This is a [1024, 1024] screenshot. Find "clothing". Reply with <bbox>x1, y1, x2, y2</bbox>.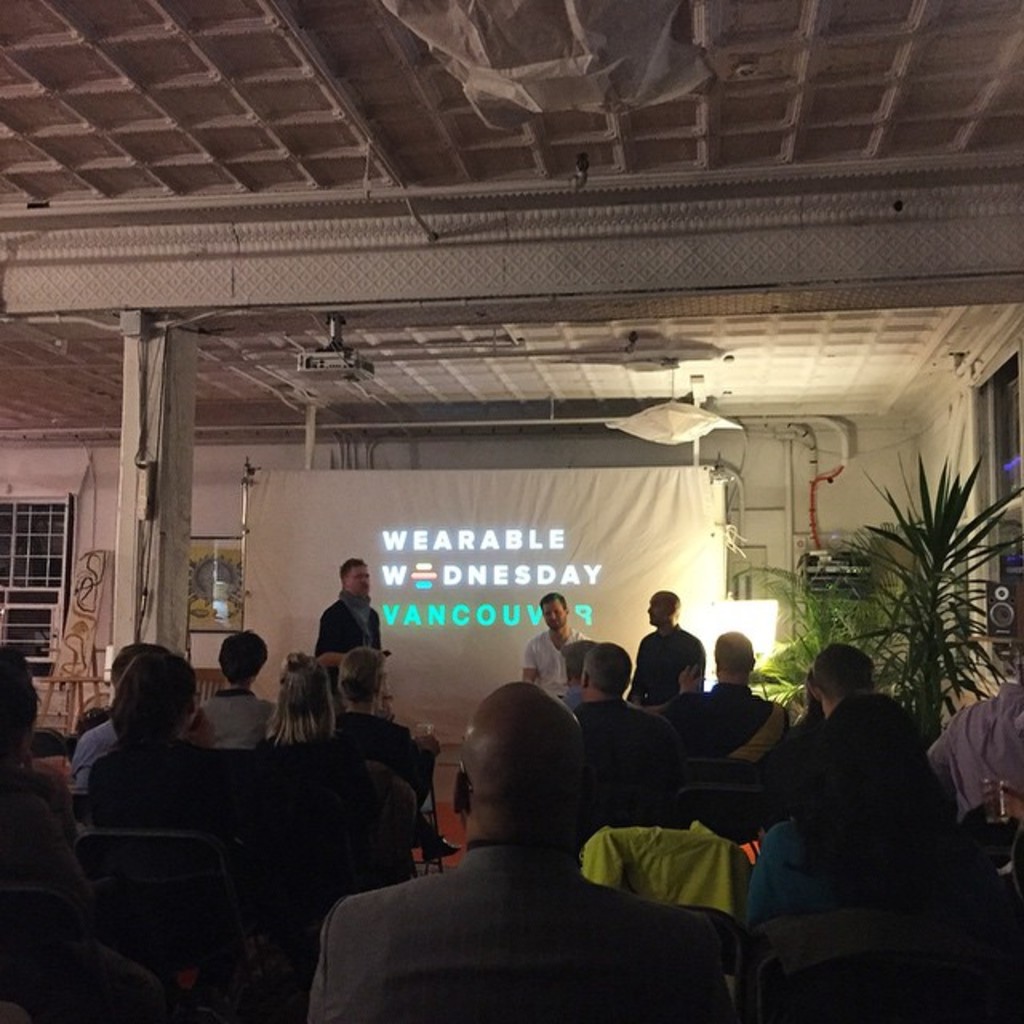
<bbox>570, 696, 686, 811</bbox>.
